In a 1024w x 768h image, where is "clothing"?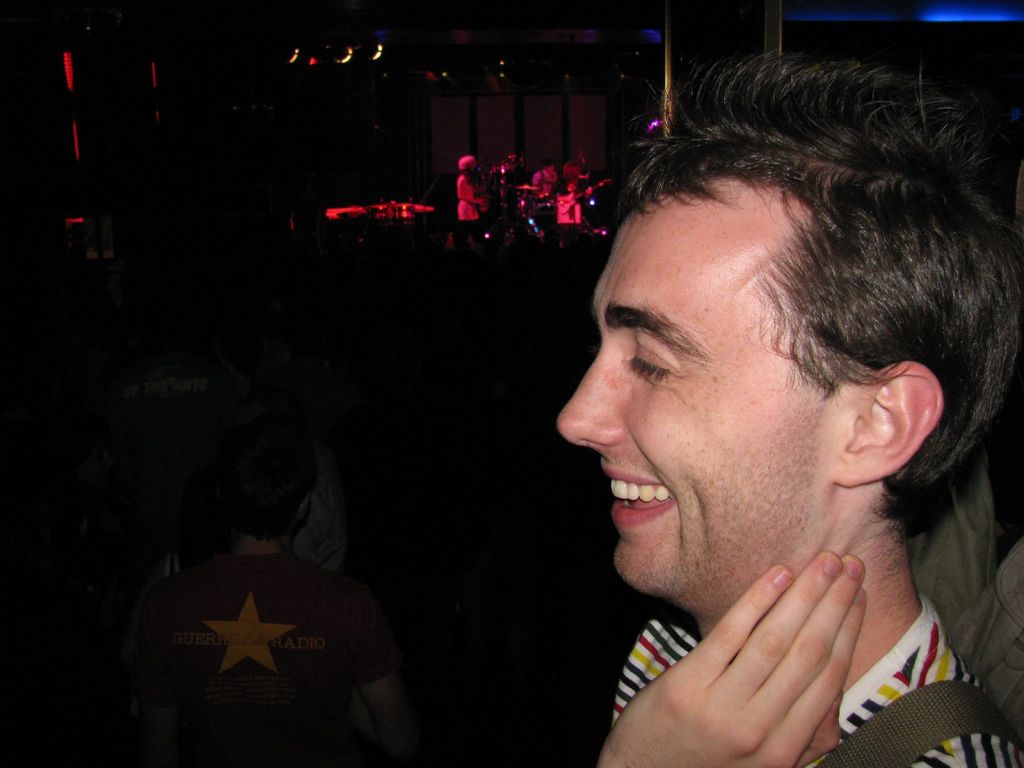
(left=609, top=584, right=1023, bottom=767).
